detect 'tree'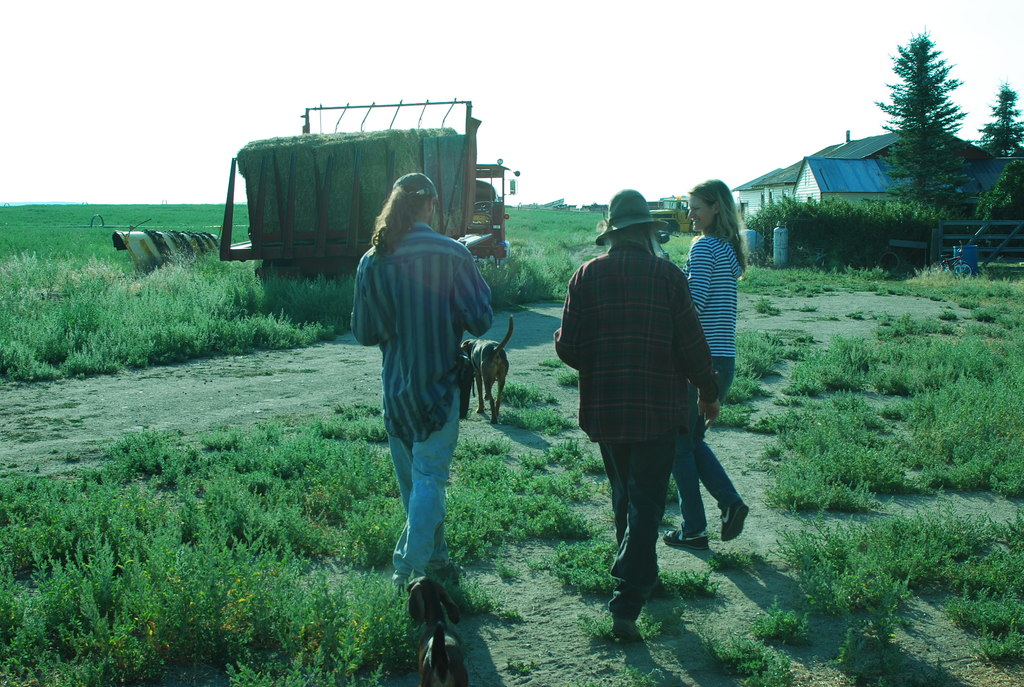
[x1=874, y1=19, x2=978, y2=239]
